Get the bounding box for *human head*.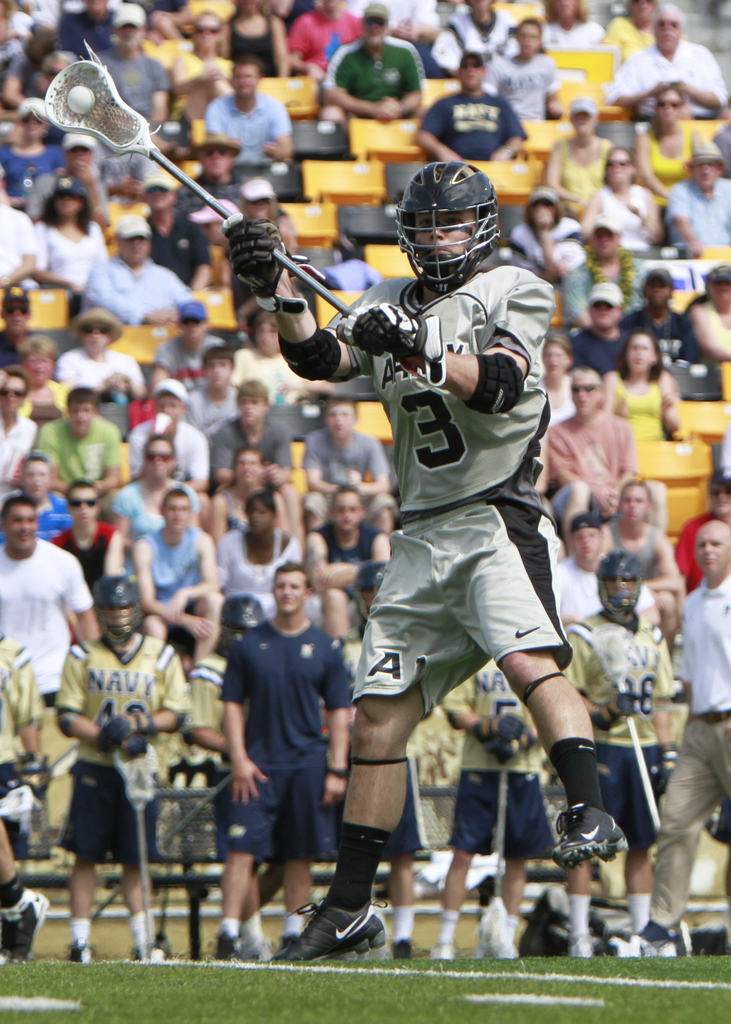
[x1=321, y1=395, x2=358, y2=442].
